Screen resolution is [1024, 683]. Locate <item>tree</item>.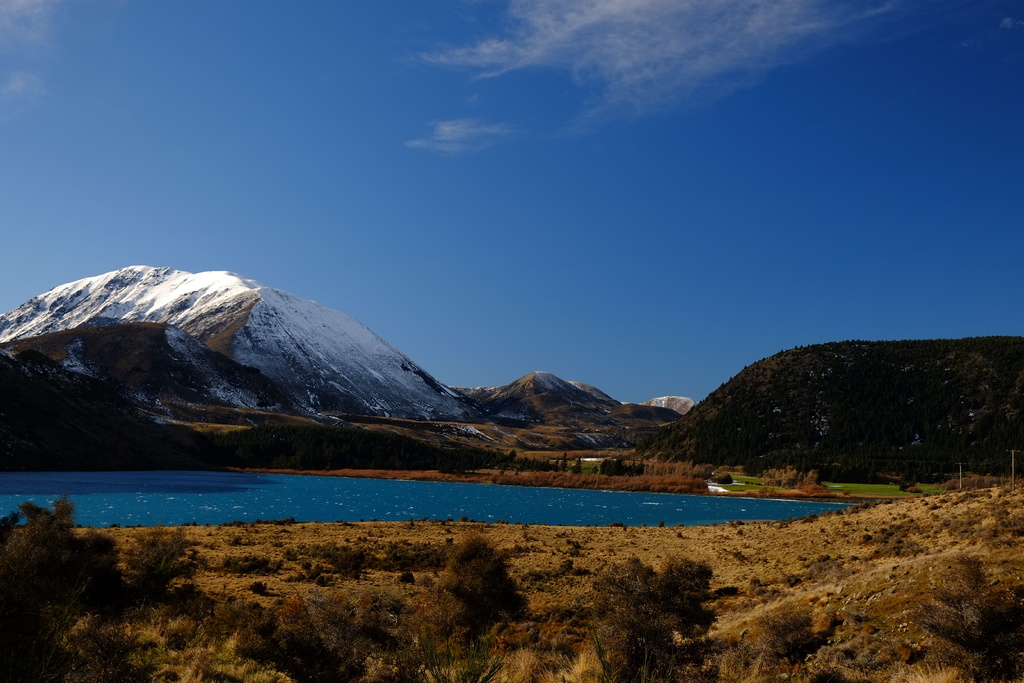
[left=917, top=557, right=1012, bottom=682].
